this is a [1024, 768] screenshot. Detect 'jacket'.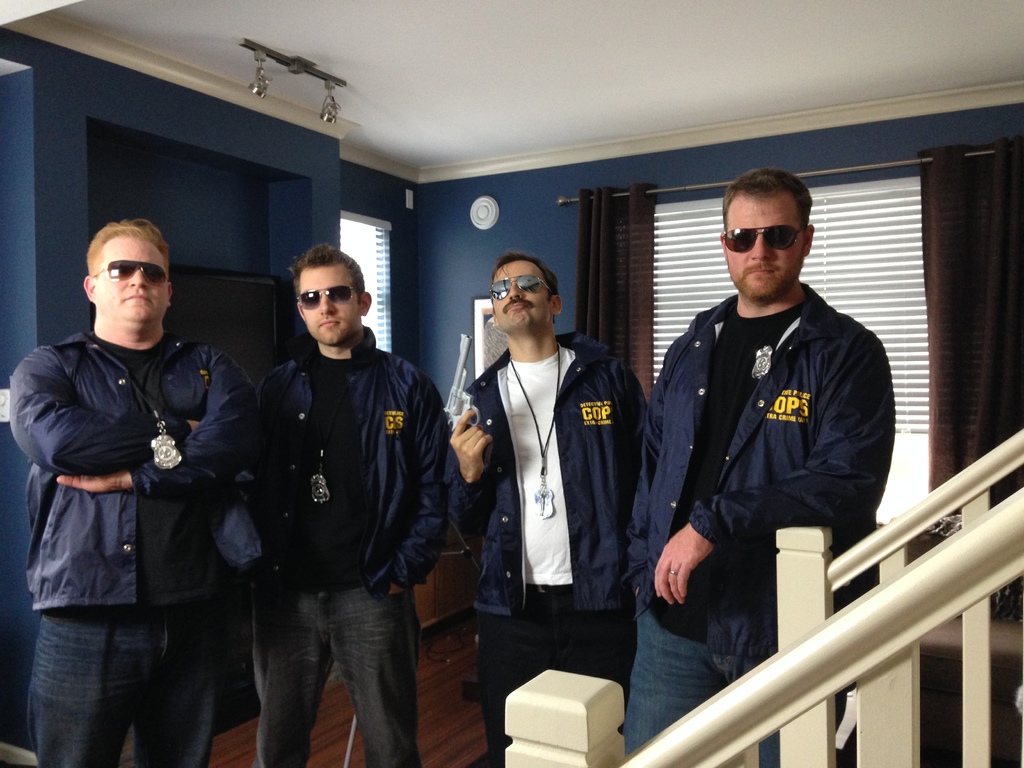
<box>461,324,653,623</box>.
